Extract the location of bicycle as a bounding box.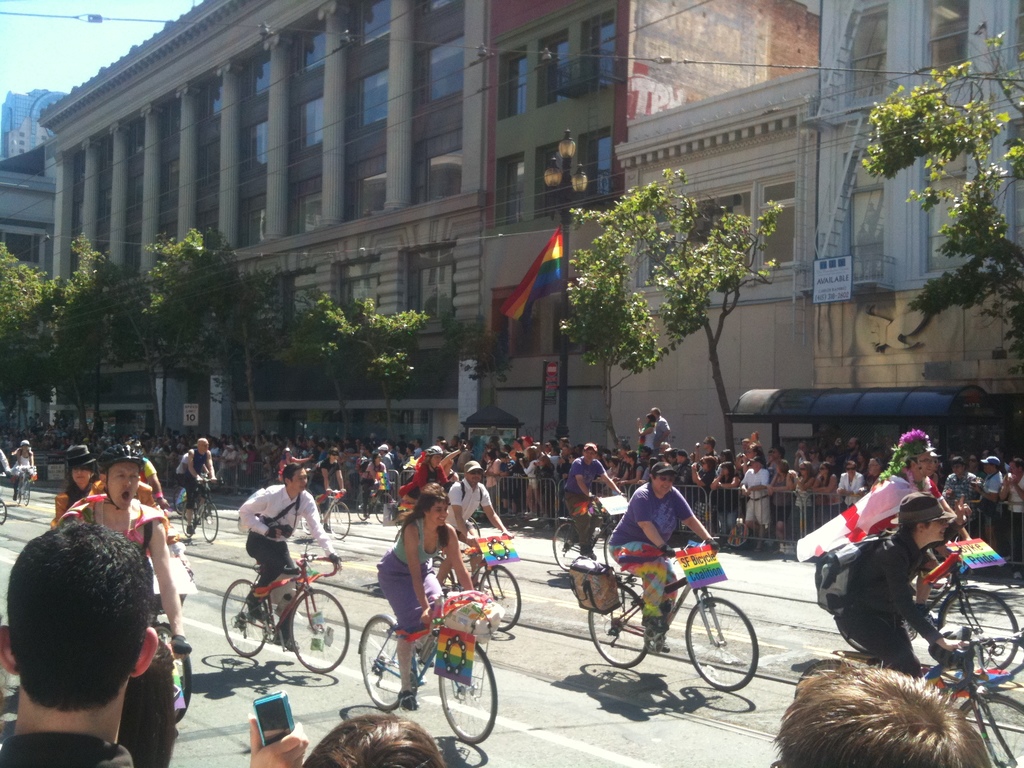
186,481,216,549.
